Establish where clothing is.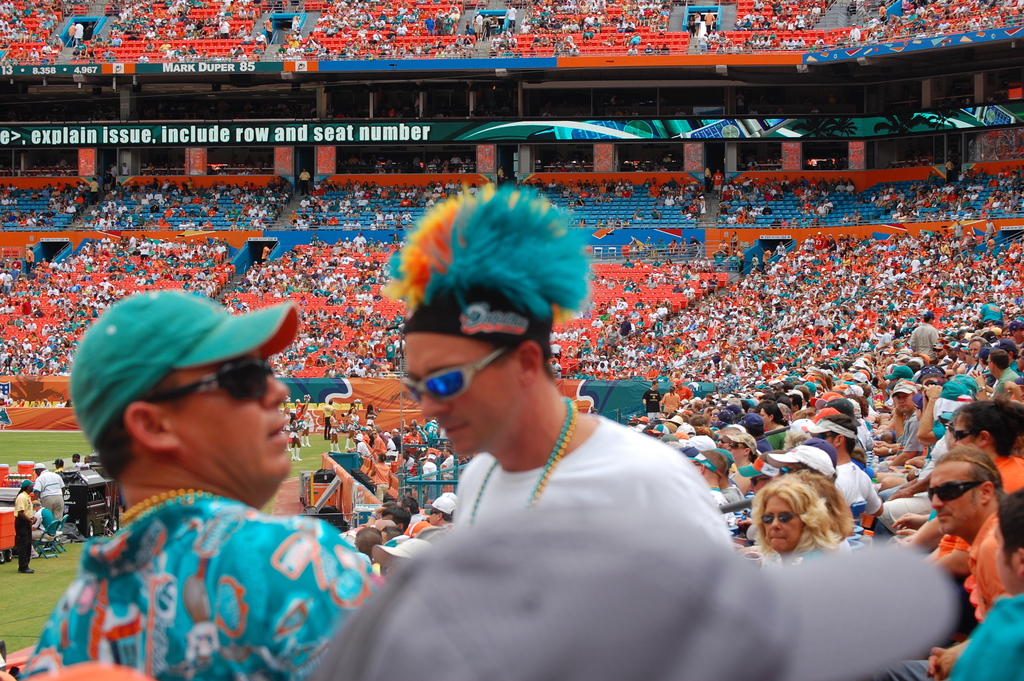
Established at <bbox>647, 203, 659, 226</bbox>.
